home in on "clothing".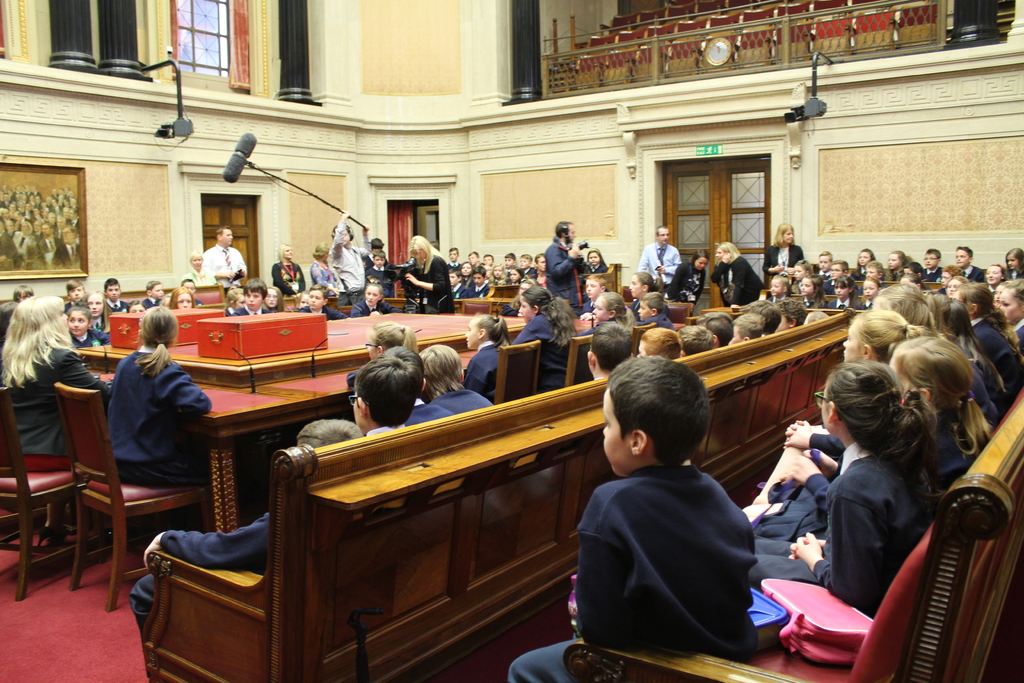
Homed in at 707 256 763 311.
